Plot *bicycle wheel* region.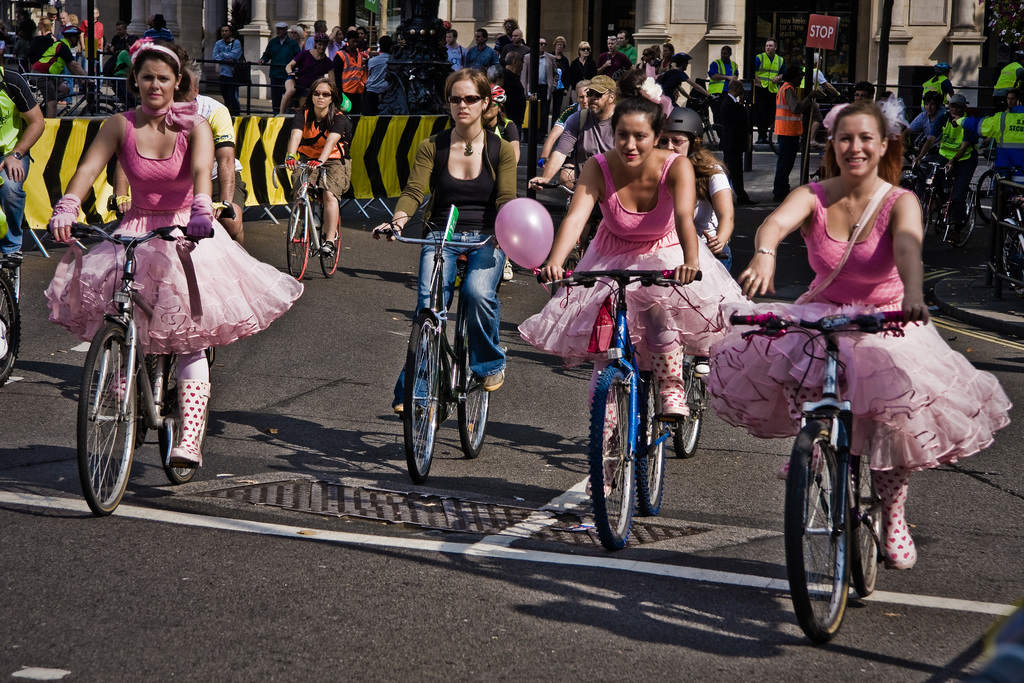
Plotted at BBox(160, 348, 204, 484).
